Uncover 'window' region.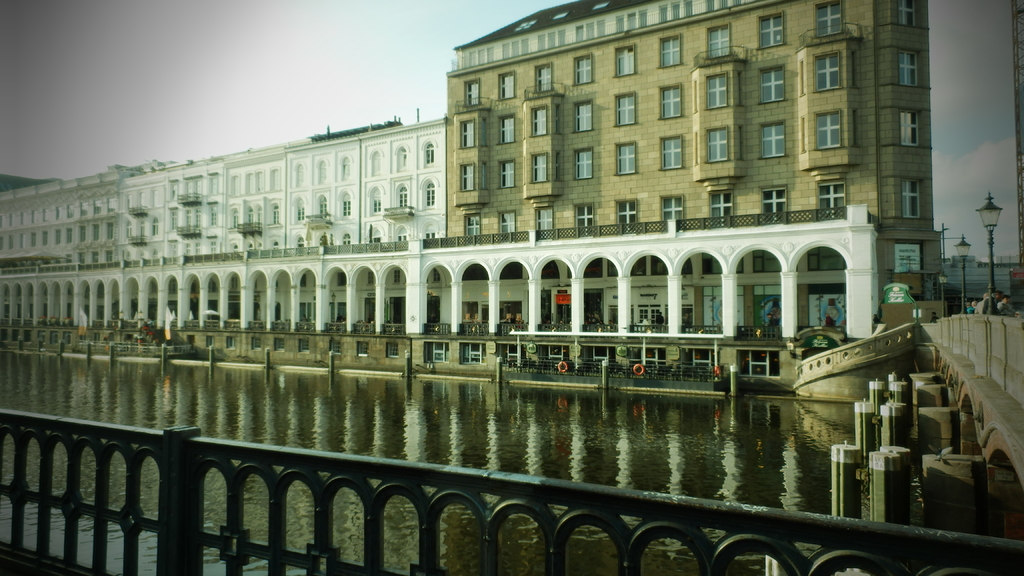
Uncovered: [left=760, top=121, right=786, bottom=161].
